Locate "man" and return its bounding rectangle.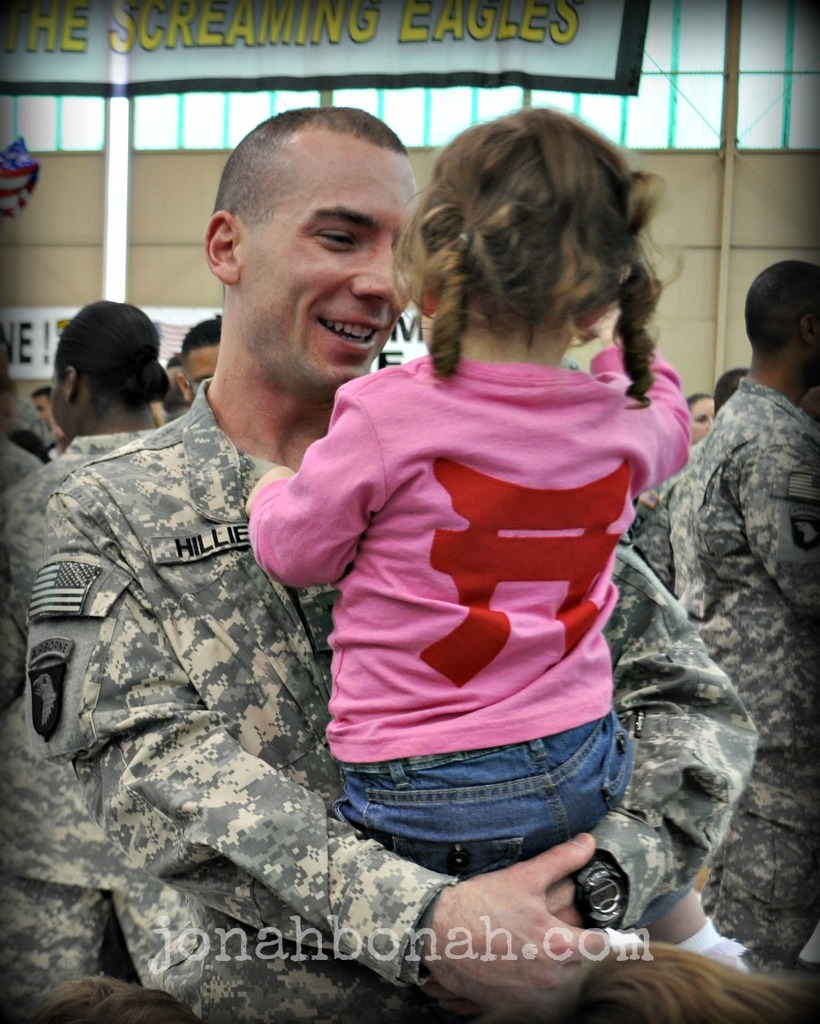
l=0, t=289, r=173, b=1023.
